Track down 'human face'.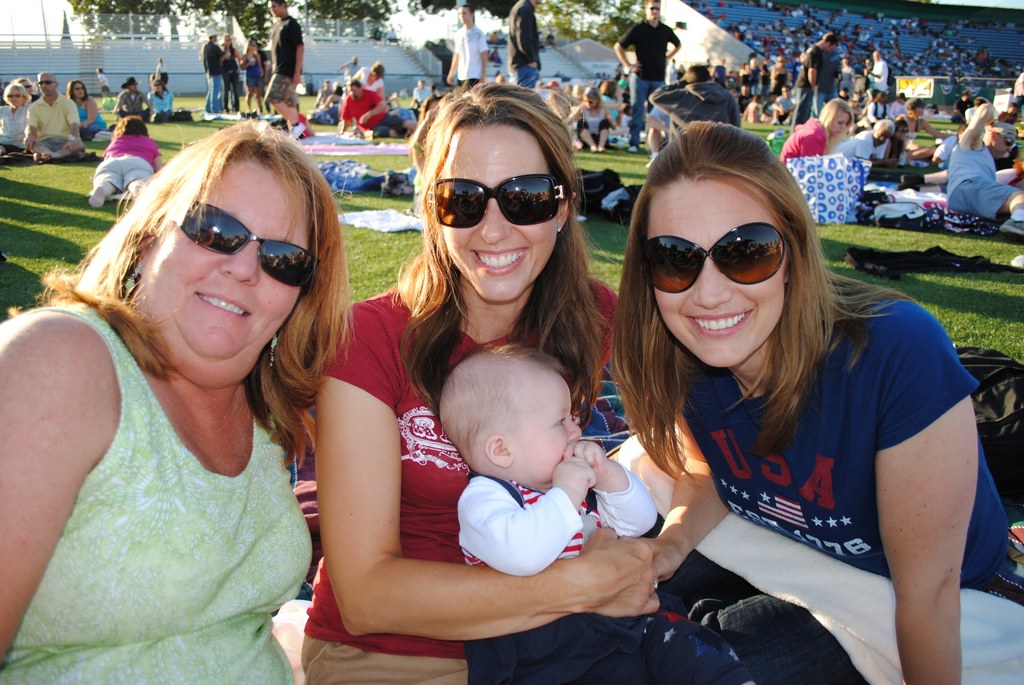
Tracked to 39, 73, 54, 97.
